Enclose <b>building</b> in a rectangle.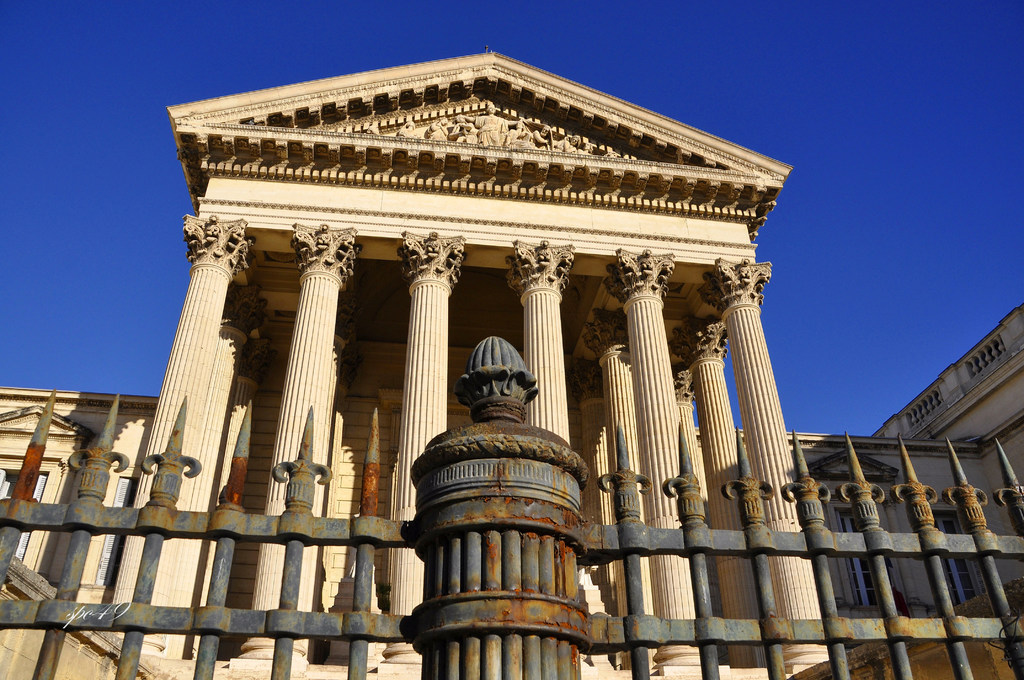
region(0, 42, 1023, 679).
